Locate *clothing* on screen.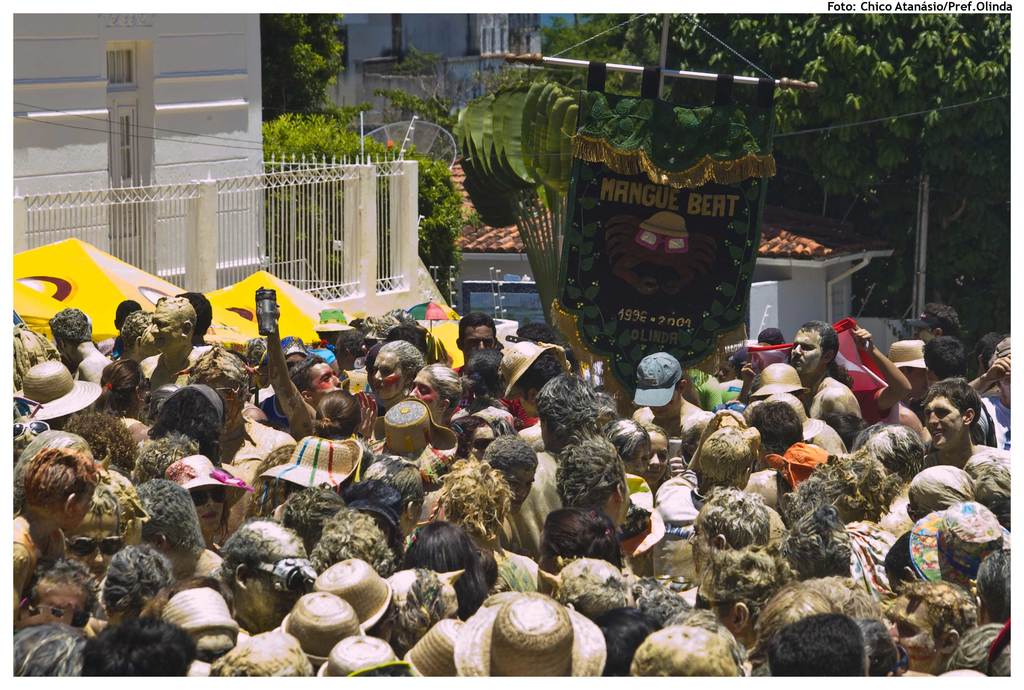
On screen at {"x1": 216, "y1": 415, "x2": 295, "y2": 529}.
